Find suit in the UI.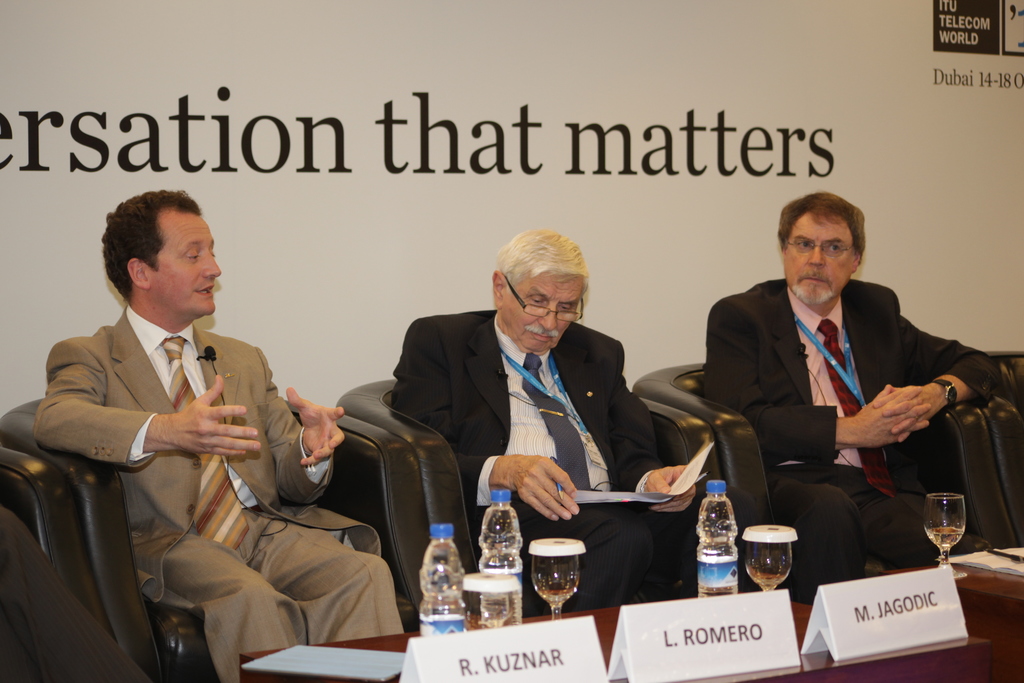
UI element at bbox(28, 308, 401, 682).
